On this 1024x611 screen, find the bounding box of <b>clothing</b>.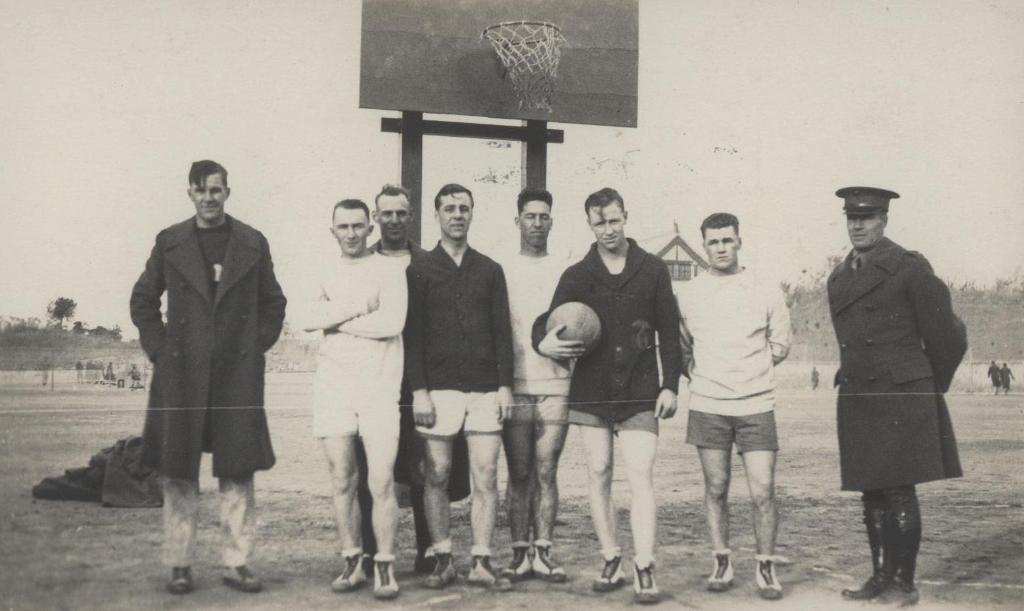
Bounding box: crop(822, 213, 964, 527).
